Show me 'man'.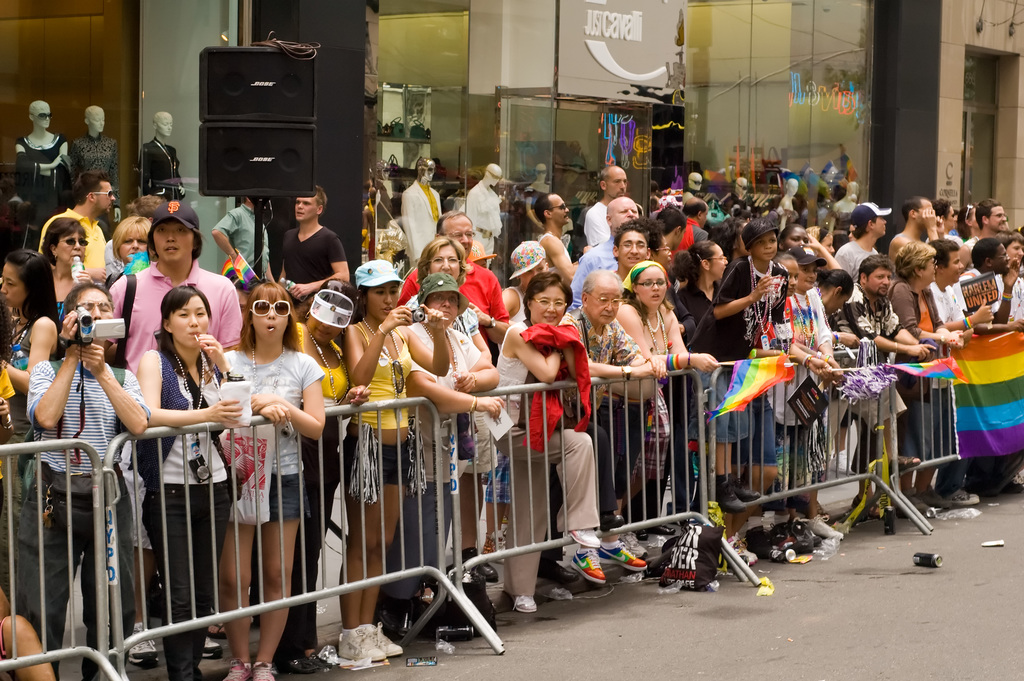
'man' is here: <box>393,208,515,356</box>.
